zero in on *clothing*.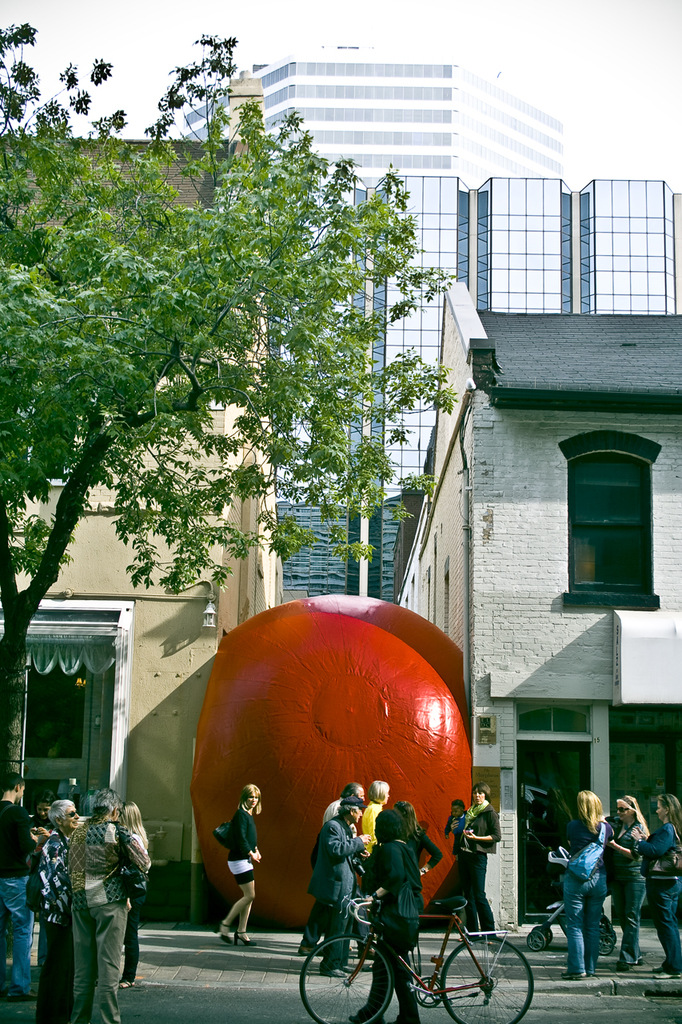
Zeroed in: region(0, 799, 51, 1023).
